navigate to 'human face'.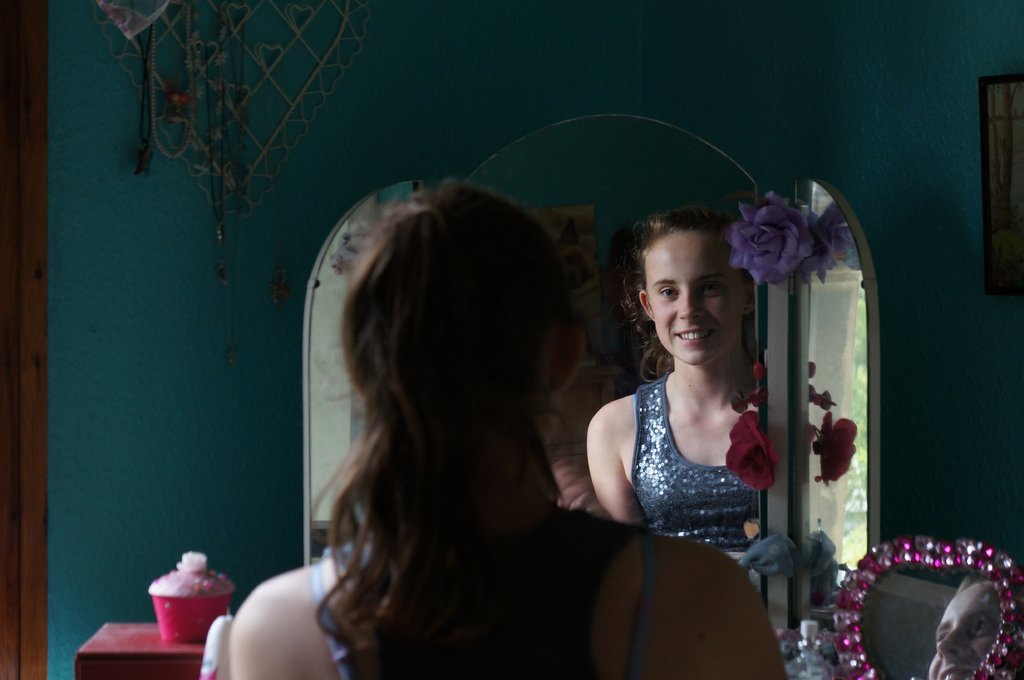
Navigation target: [left=657, top=231, right=743, bottom=365].
